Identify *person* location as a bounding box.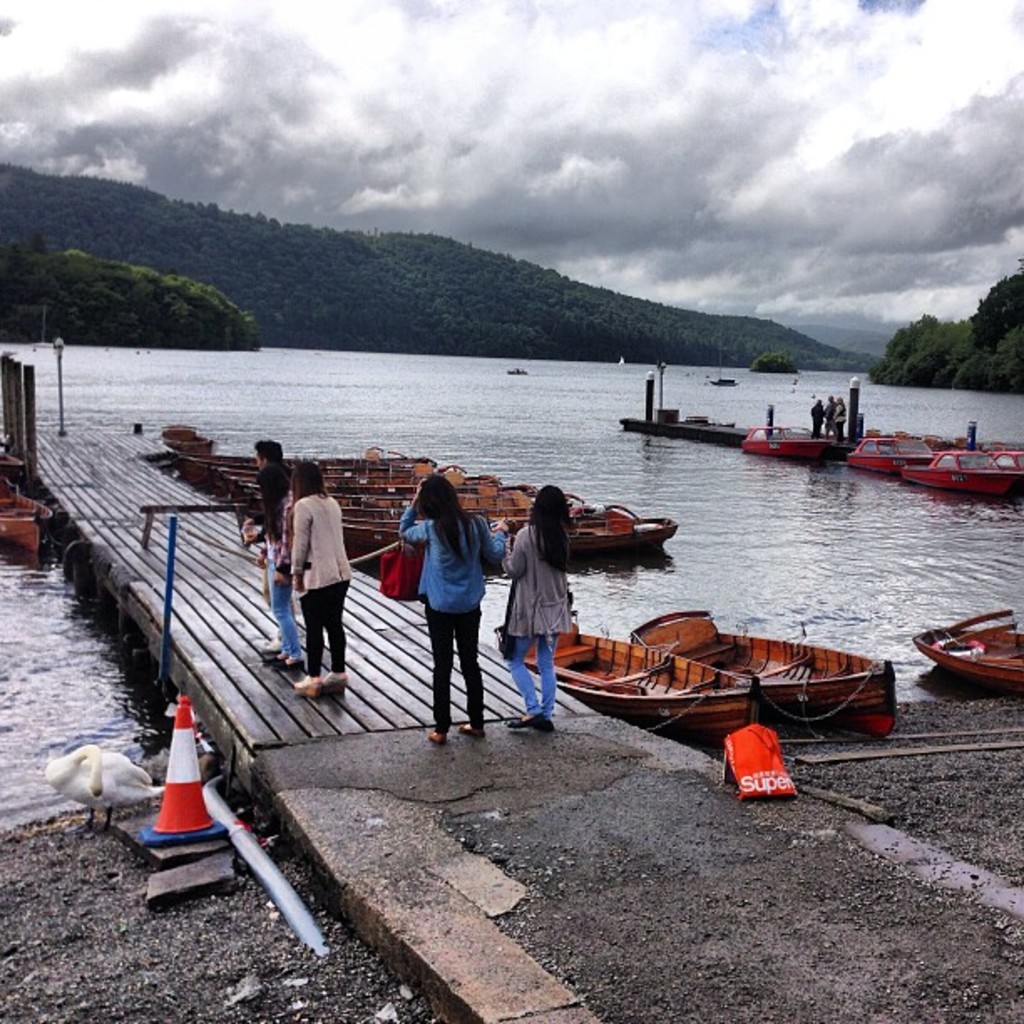
(x1=495, y1=489, x2=581, y2=728).
